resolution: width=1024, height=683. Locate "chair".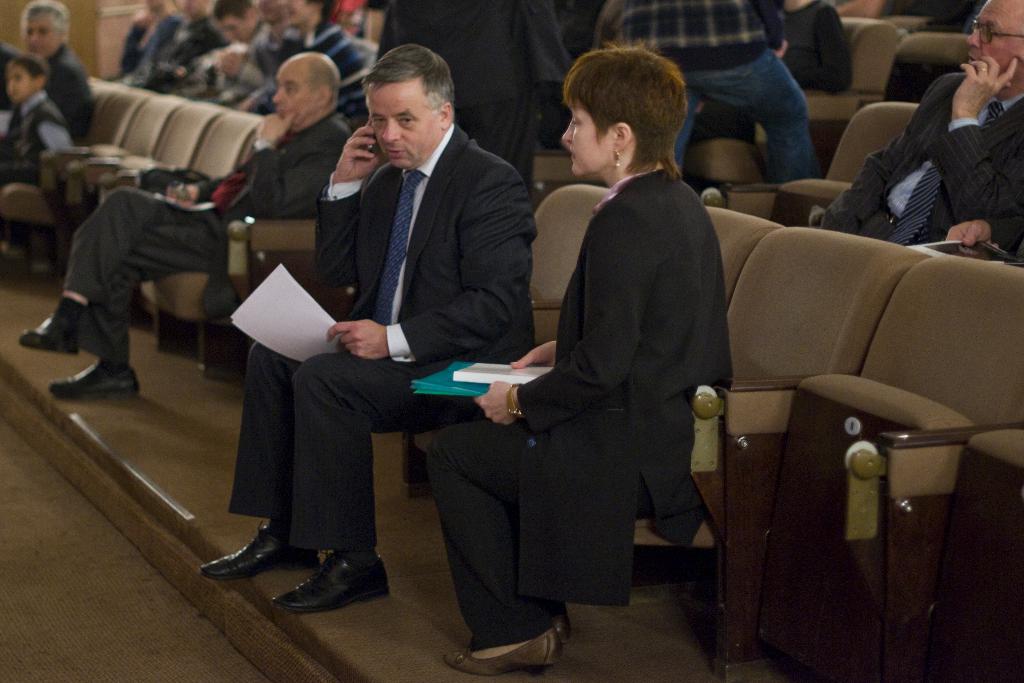
l=396, t=180, r=611, b=503.
